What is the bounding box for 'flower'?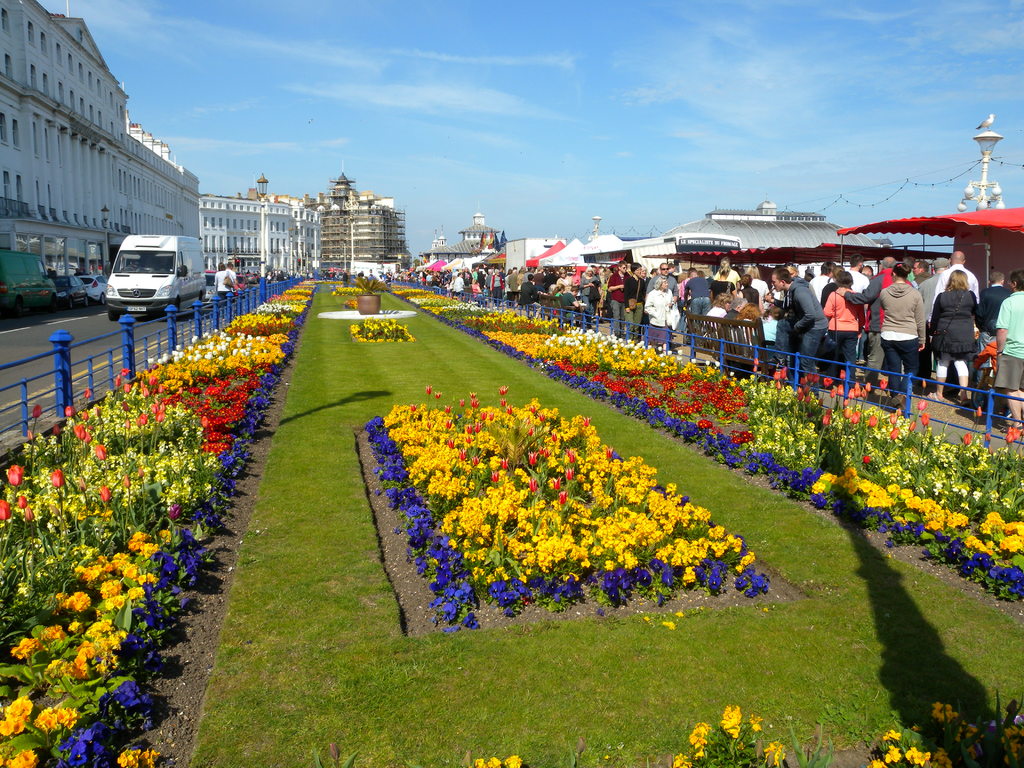
x1=836 y1=382 x2=845 y2=398.
